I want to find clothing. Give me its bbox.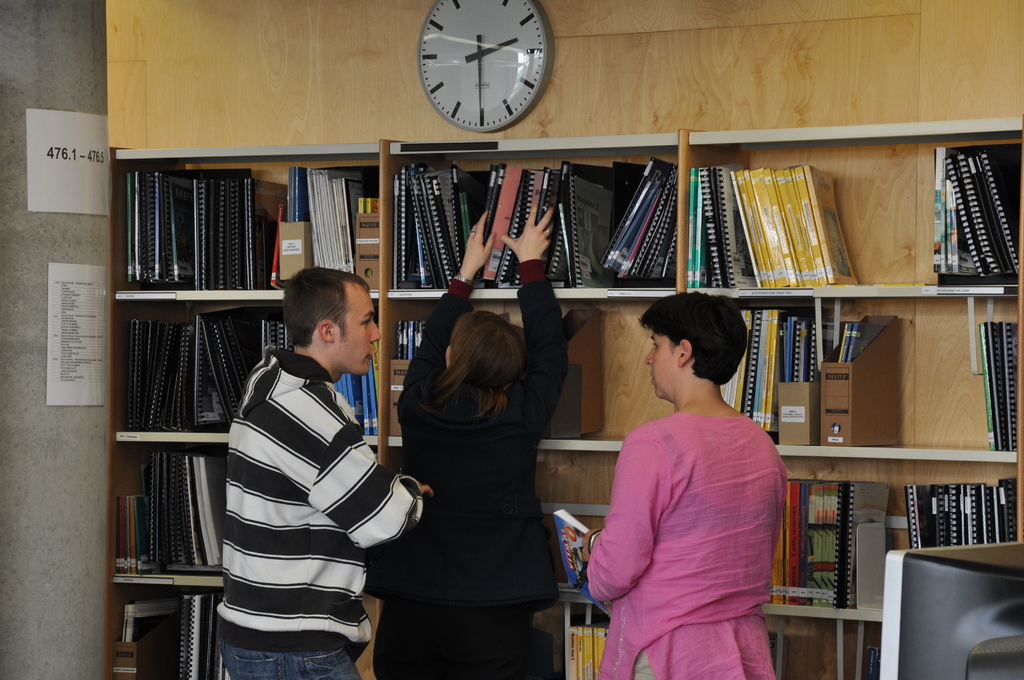
[362, 259, 563, 679].
